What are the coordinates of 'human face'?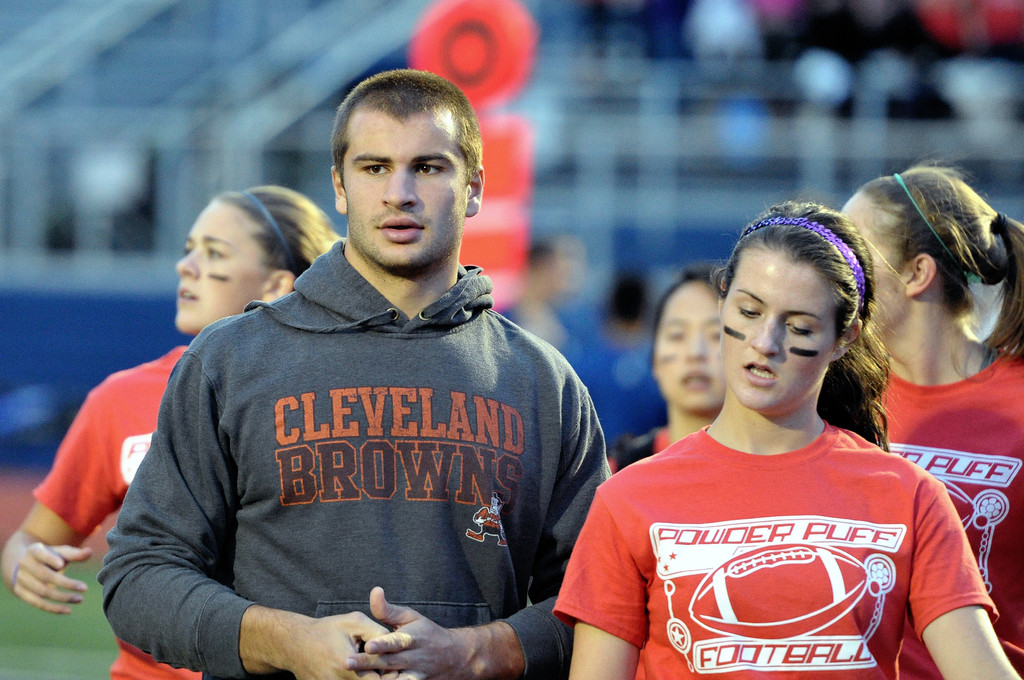
bbox=[171, 210, 273, 332].
